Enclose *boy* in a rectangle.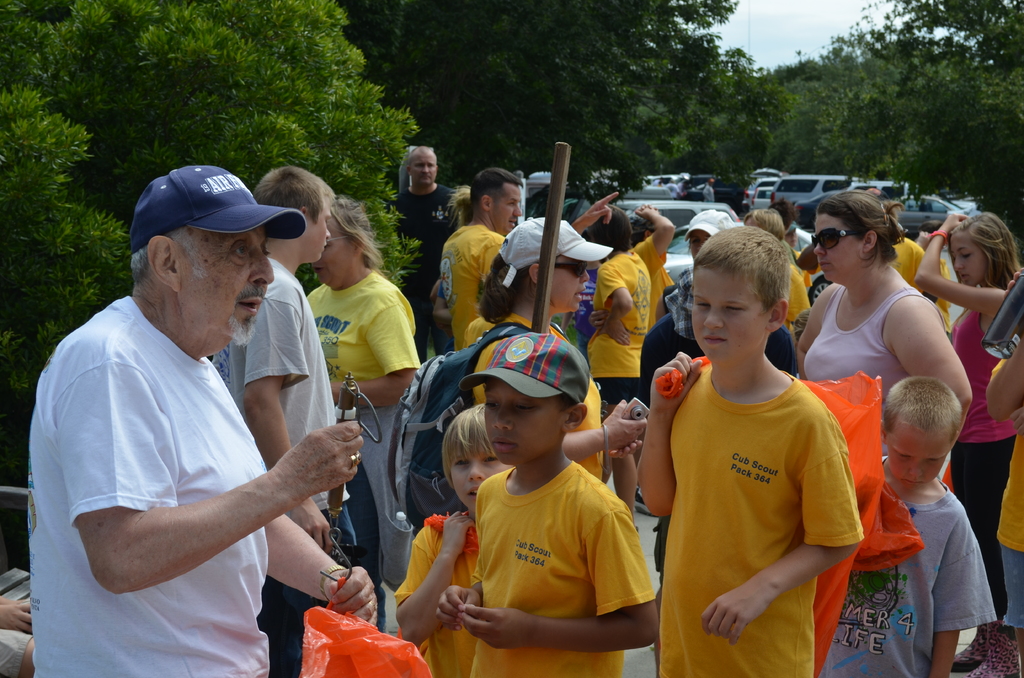
region(820, 376, 996, 676).
